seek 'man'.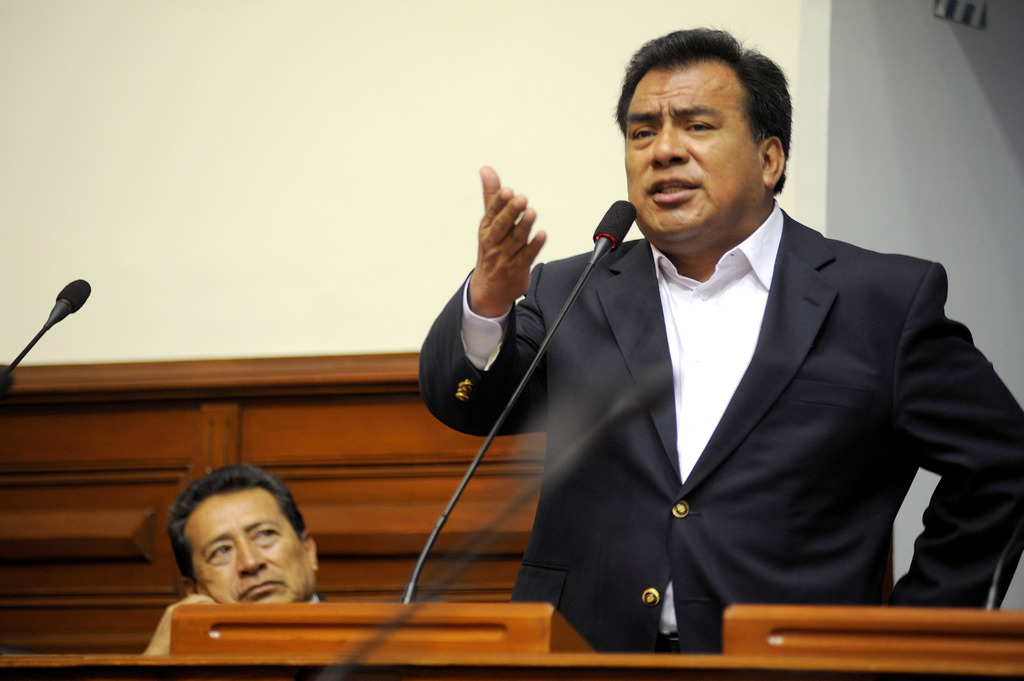
<region>484, 26, 1017, 620</region>.
